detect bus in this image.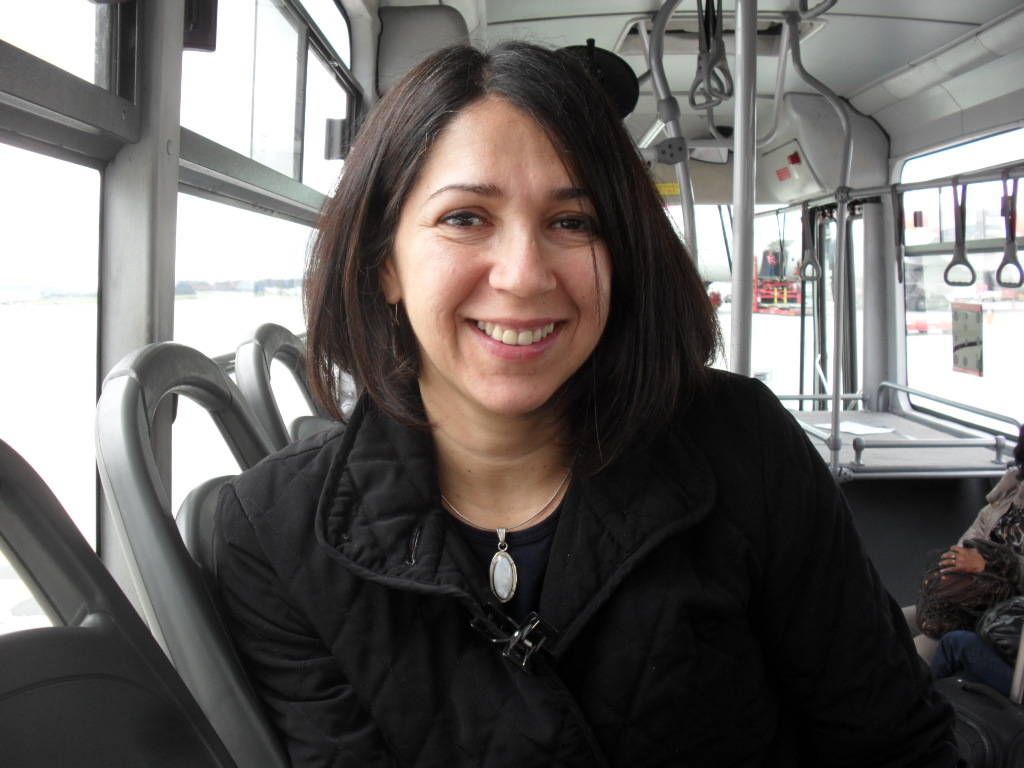
Detection: 0, 0, 1023, 767.
